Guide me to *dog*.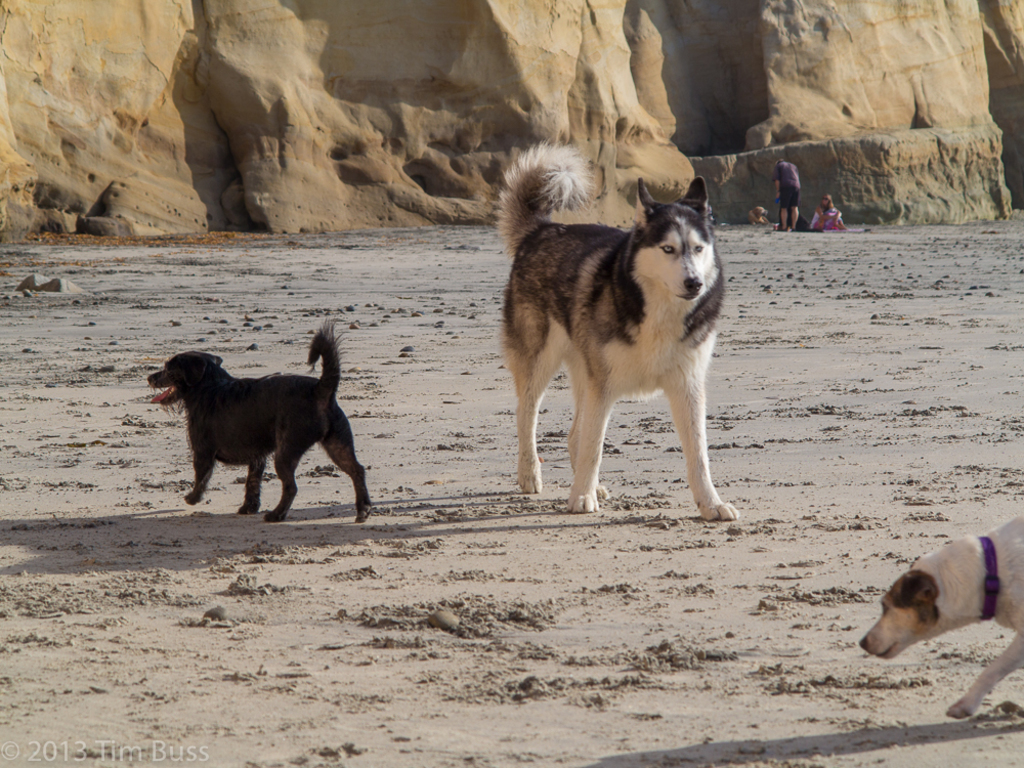
Guidance: bbox=(493, 140, 740, 522).
